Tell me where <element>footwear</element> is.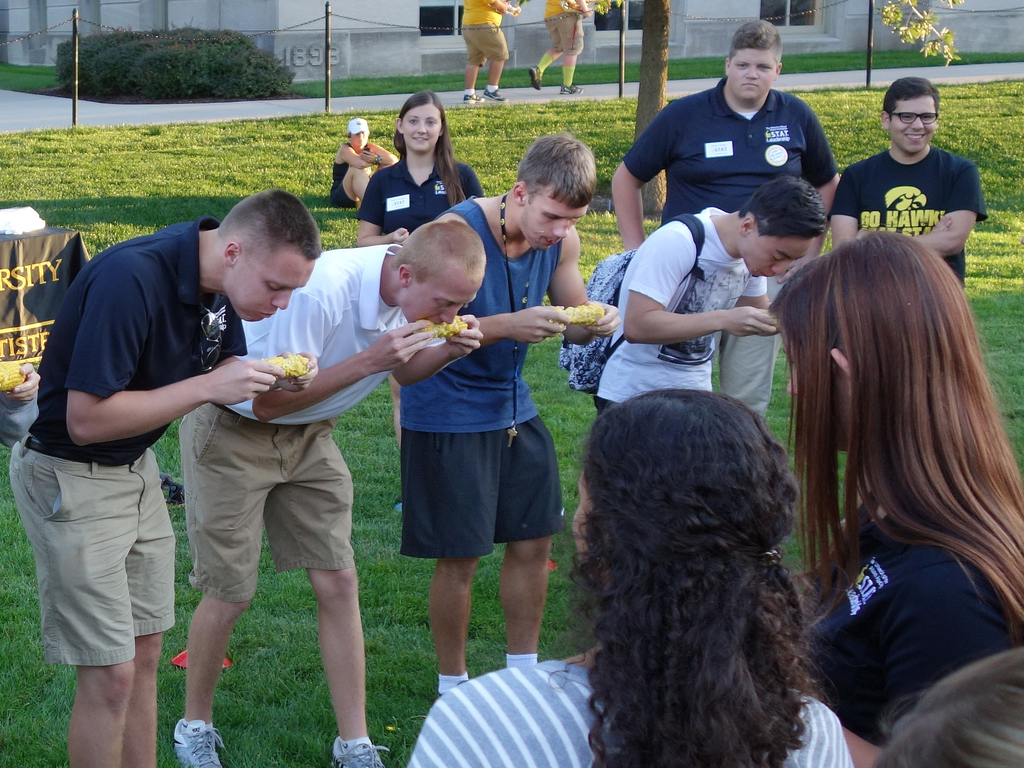
<element>footwear</element> is at 483:85:505:102.
